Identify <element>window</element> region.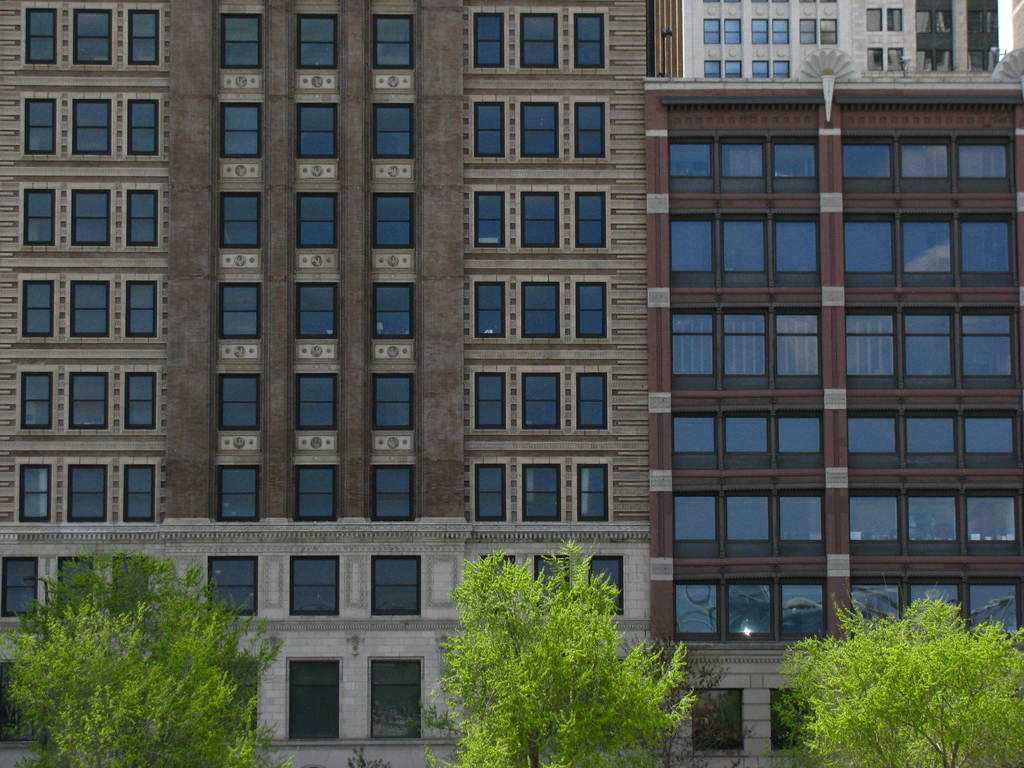
Region: 589:557:625:618.
